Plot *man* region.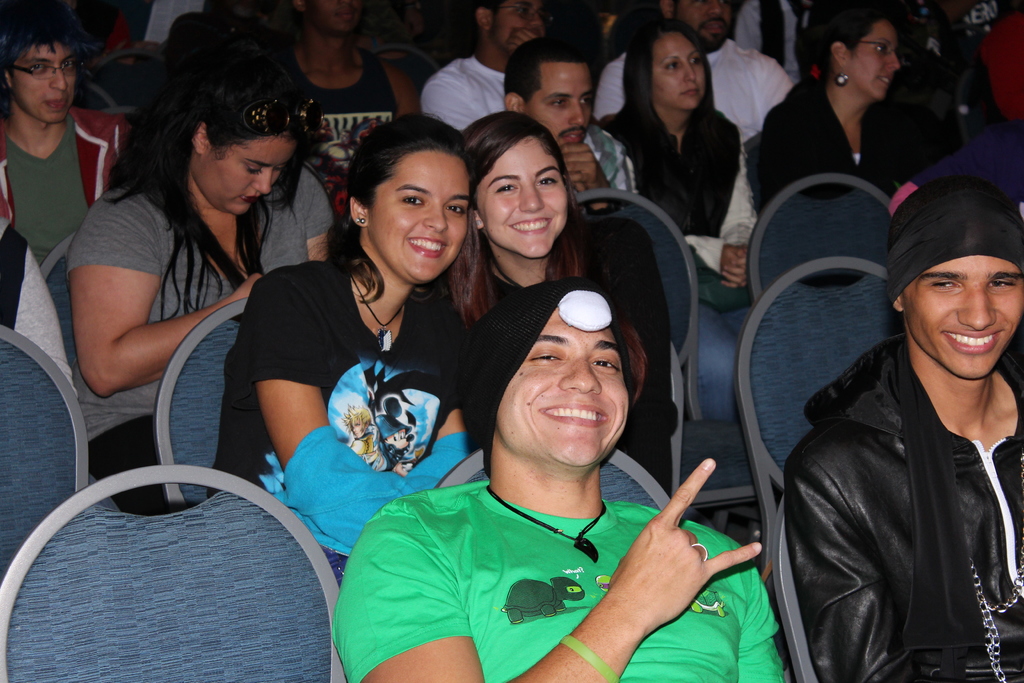
Plotted at 414, 0, 554, 136.
